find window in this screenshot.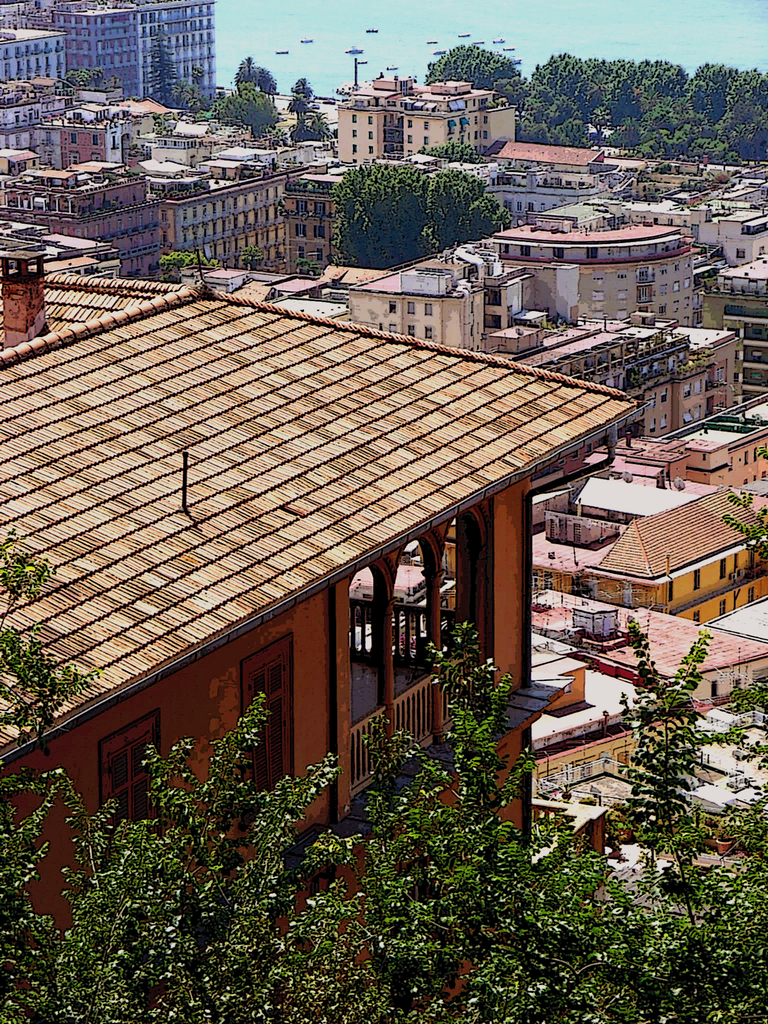
The bounding box for window is select_region(484, 115, 485, 120).
